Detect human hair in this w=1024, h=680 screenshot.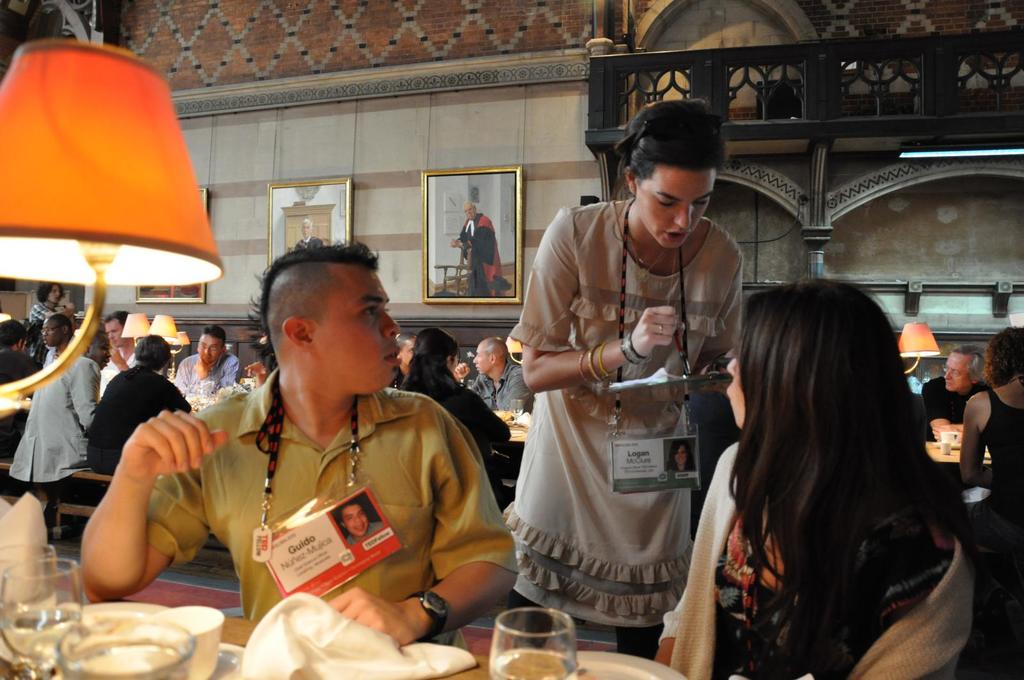
Detection: region(0, 316, 31, 345).
